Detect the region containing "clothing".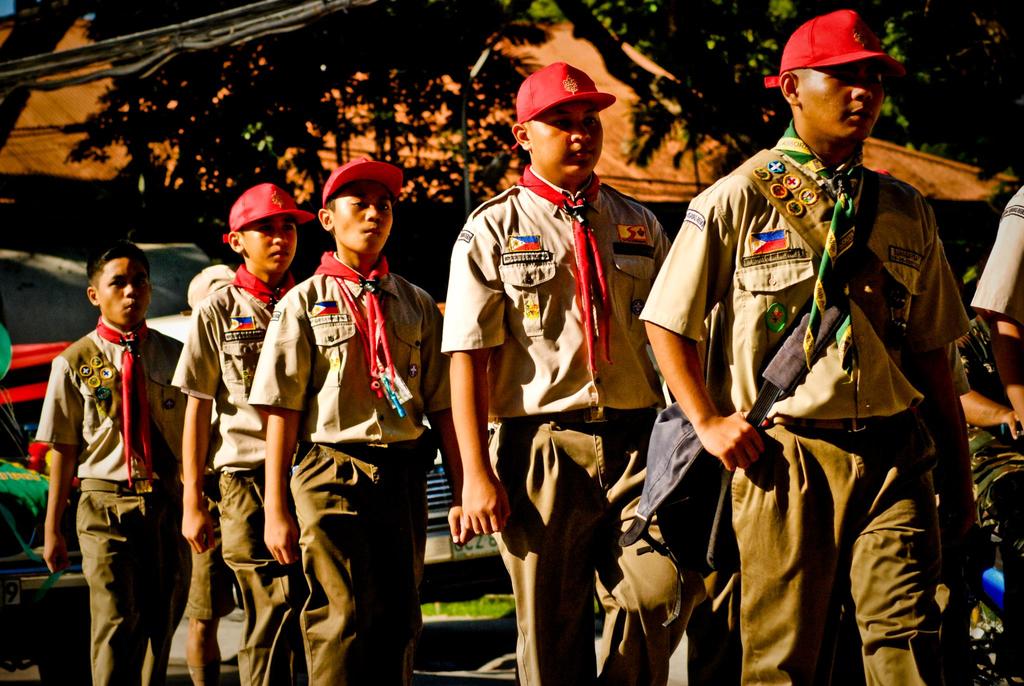
(24,318,217,685).
